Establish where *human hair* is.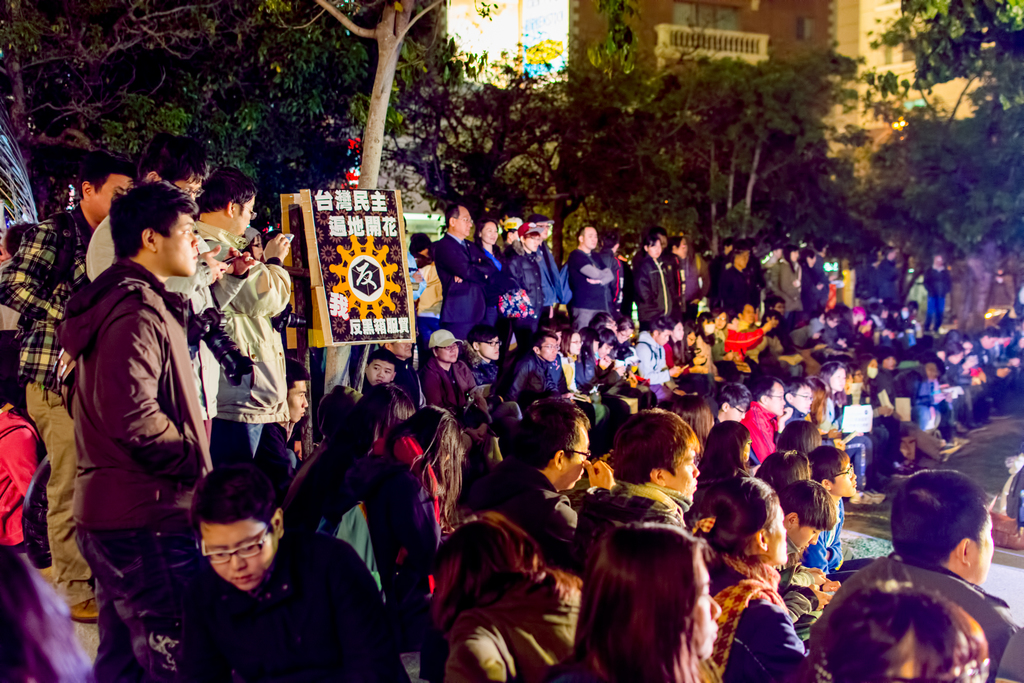
Established at 383 404 461 520.
